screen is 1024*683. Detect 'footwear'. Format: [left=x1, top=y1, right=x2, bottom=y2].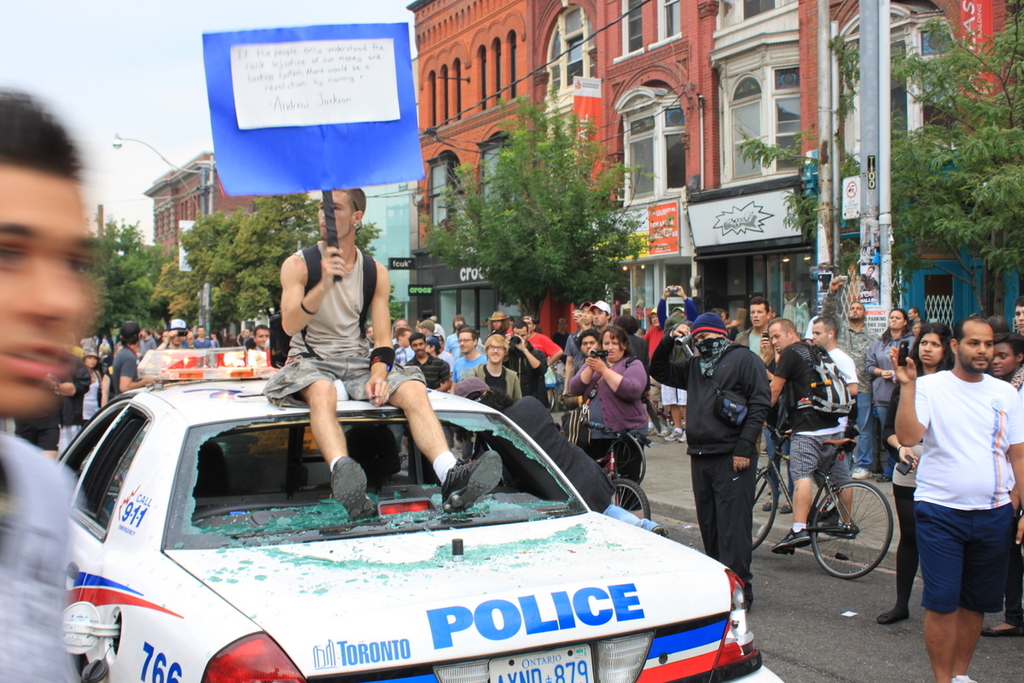
[left=817, top=505, right=843, bottom=539].
